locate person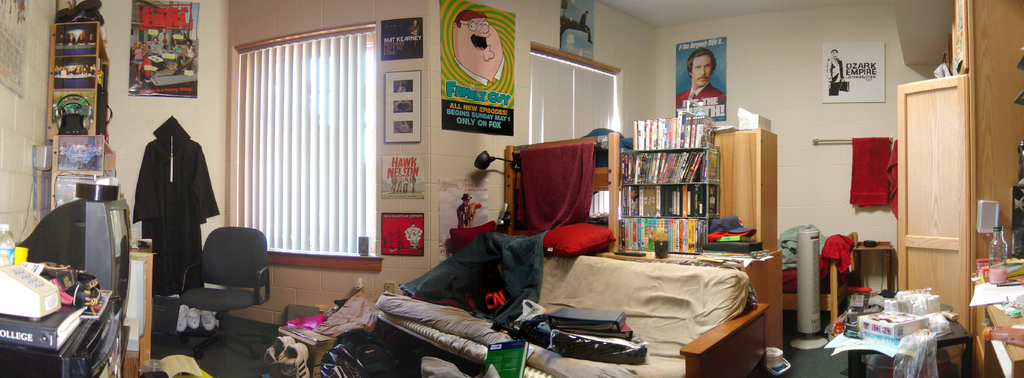
select_region(826, 47, 849, 96)
